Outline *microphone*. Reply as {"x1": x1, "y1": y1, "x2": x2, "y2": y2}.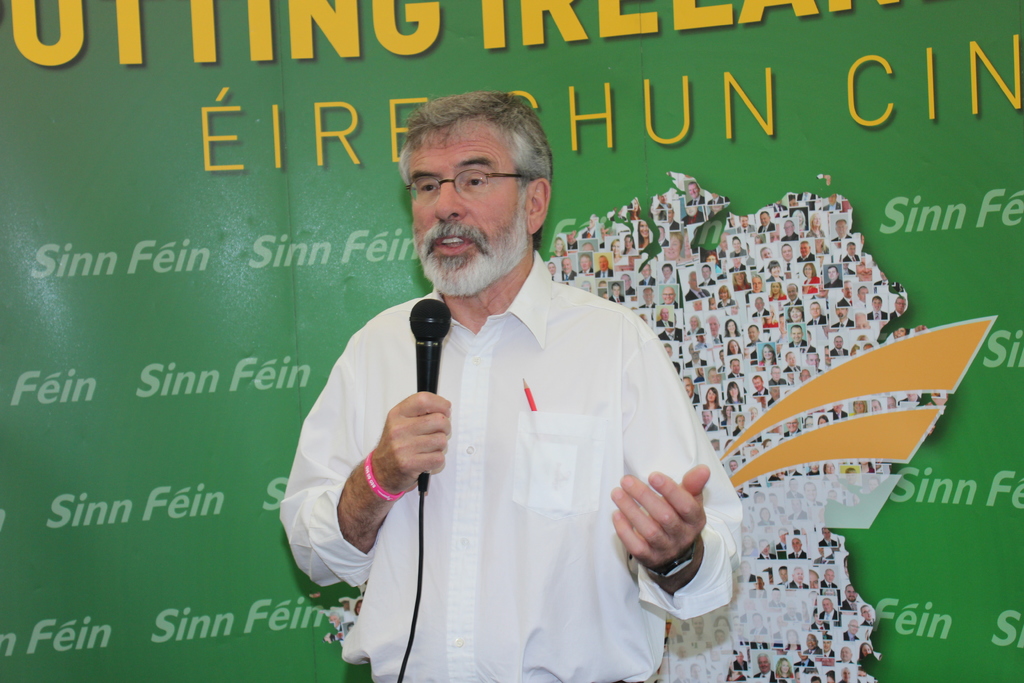
{"x1": 396, "y1": 295, "x2": 454, "y2": 395}.
